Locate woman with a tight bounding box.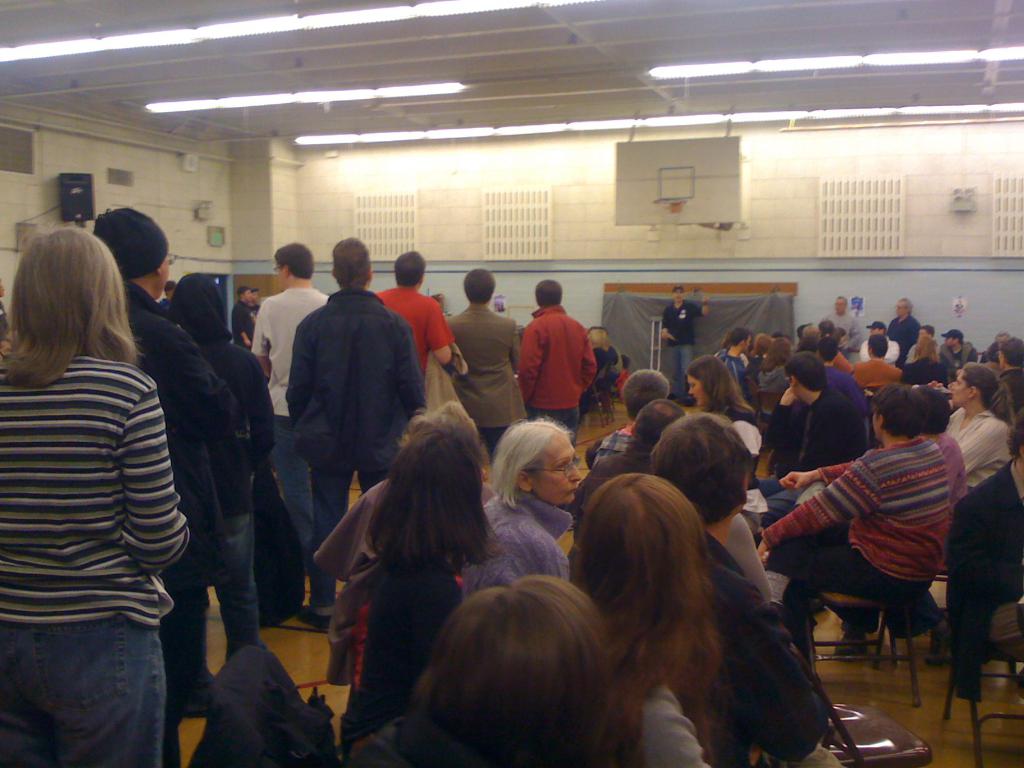
bbox=(0, 226, 192, 767).
